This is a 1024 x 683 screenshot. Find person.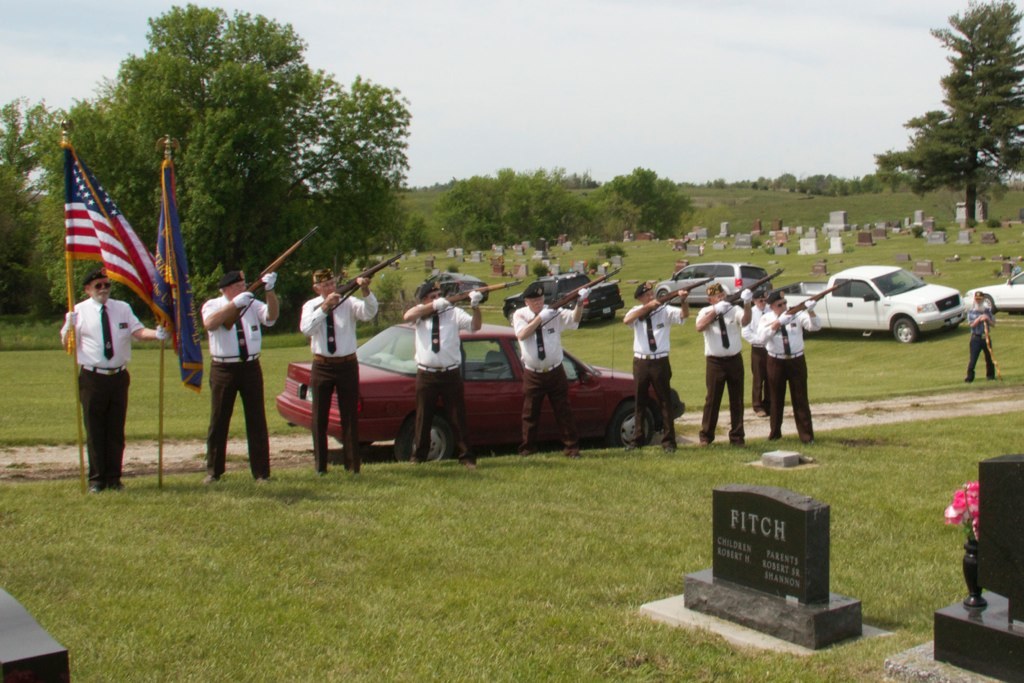
Bounding box: 404/278/483/466.
